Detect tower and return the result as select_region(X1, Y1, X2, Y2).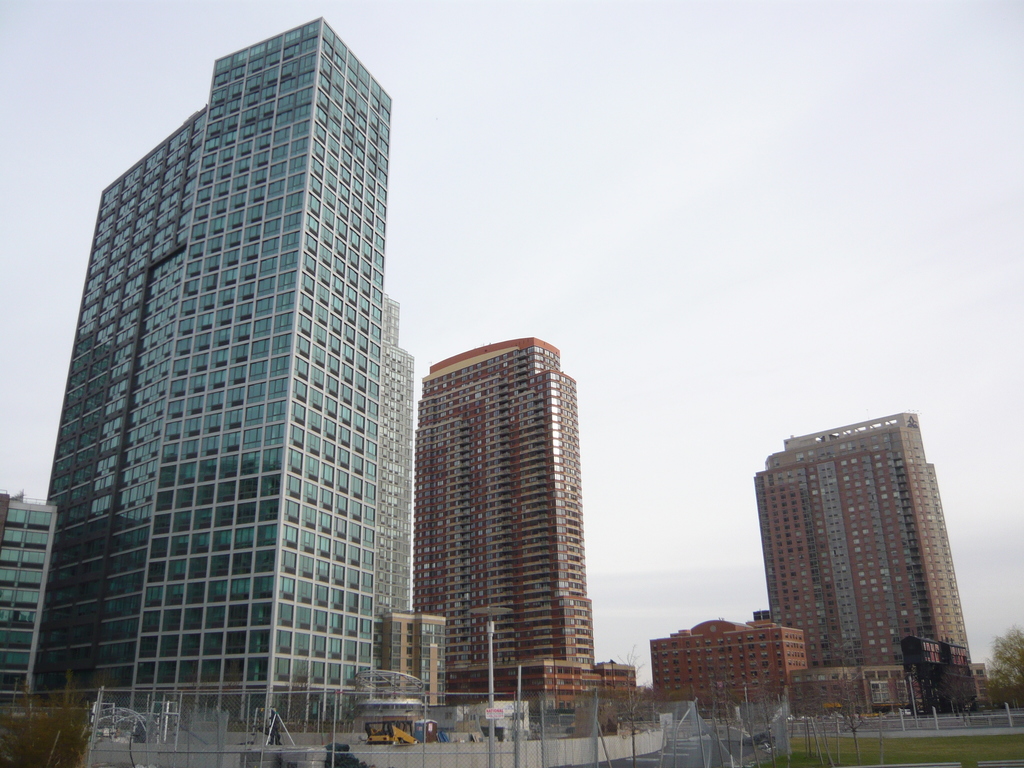
select_region(418, 337, 594, 707).
